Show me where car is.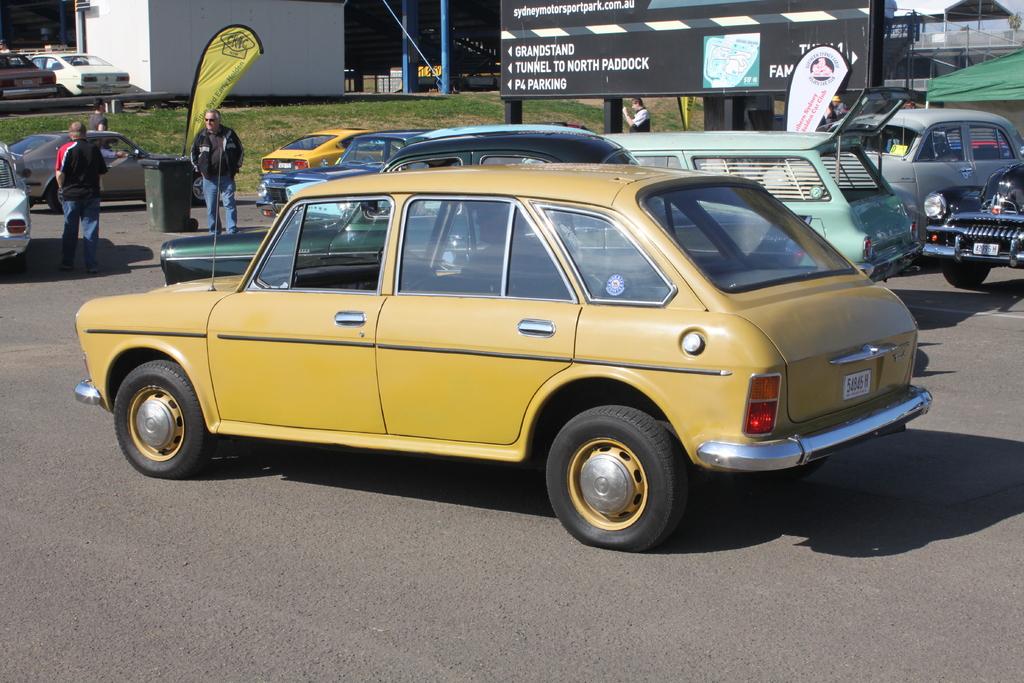
car is at (156,126,812,286).
